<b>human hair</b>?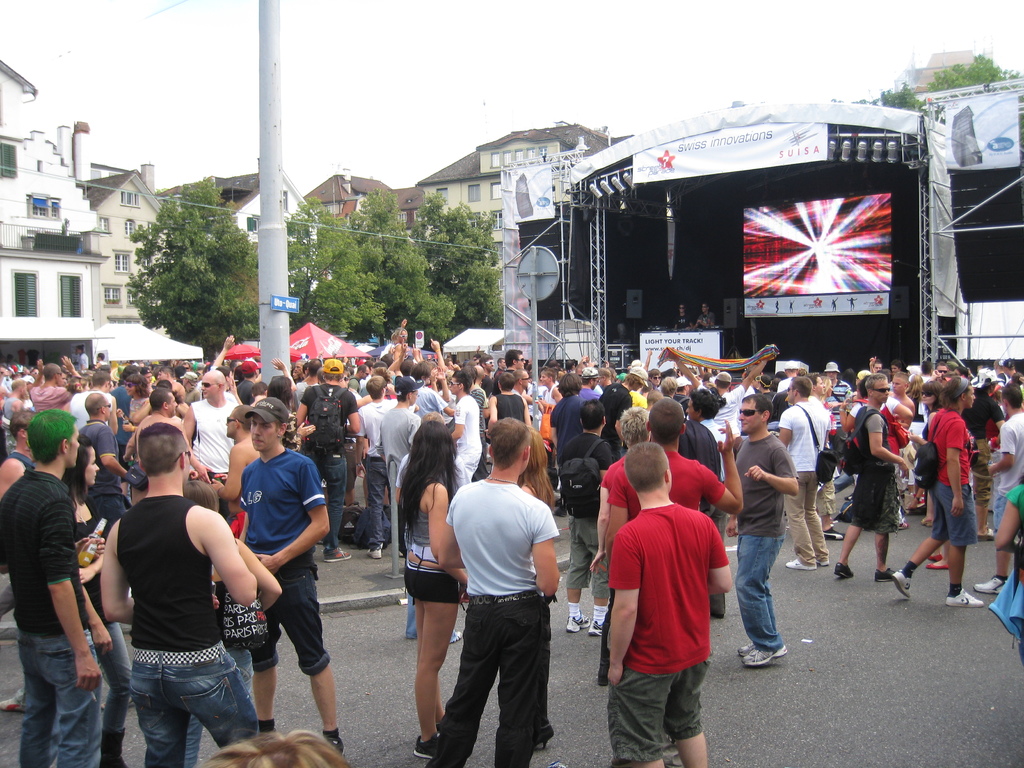
pyautogui.locateOnScreen(1003, 384, 1023, 409)
